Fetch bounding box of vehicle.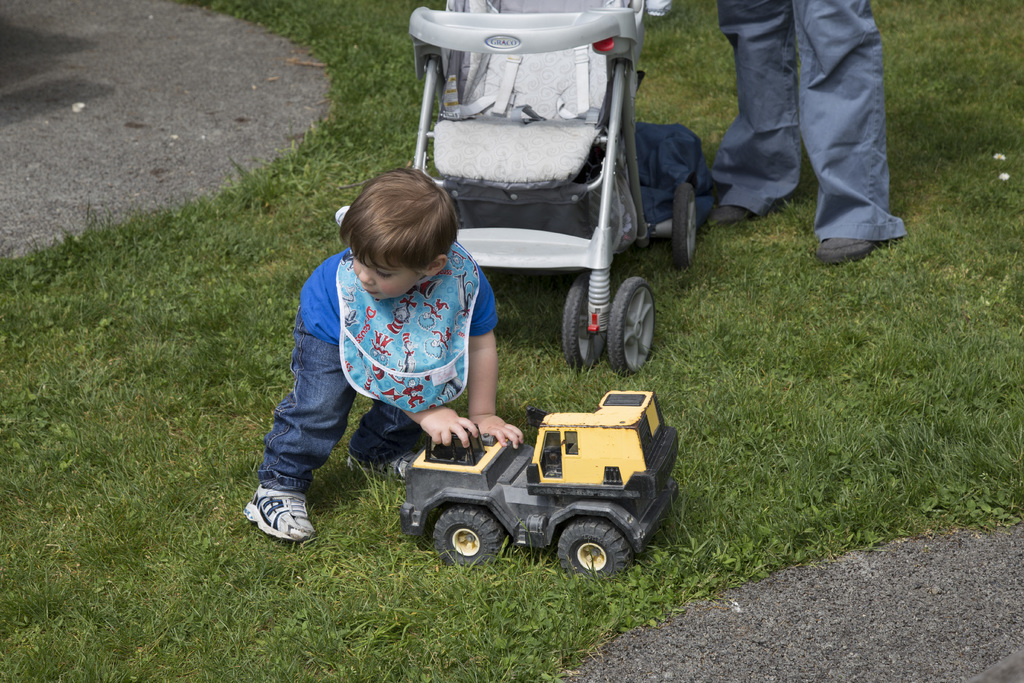
Bbox: detection(392, 388, 676, 579).
